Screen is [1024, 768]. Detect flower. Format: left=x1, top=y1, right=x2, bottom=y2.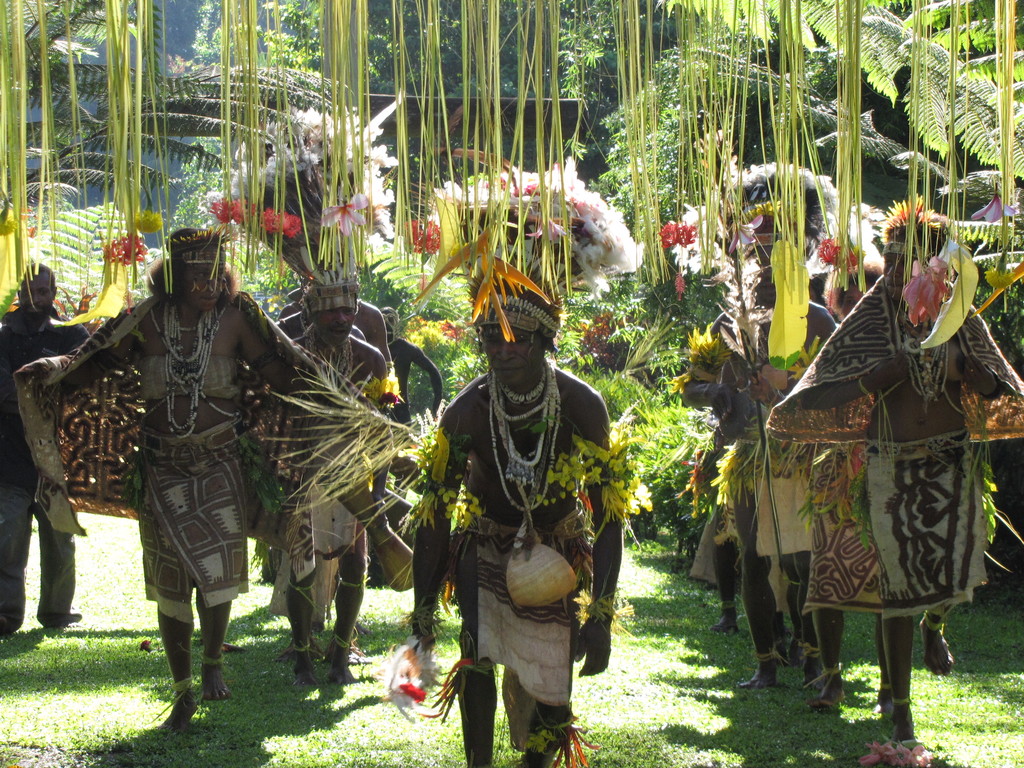
left=902, top=257, right=949, bottom=325.
